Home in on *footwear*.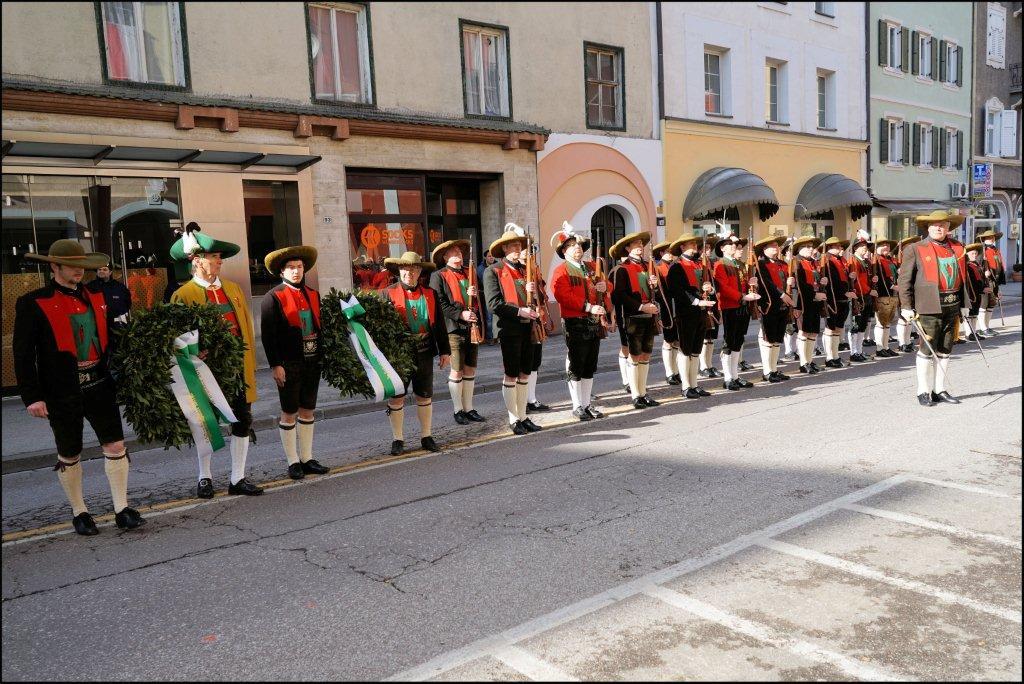
Homed in at pyautogui.locateOnScreen(664, 372, 682, 383).
